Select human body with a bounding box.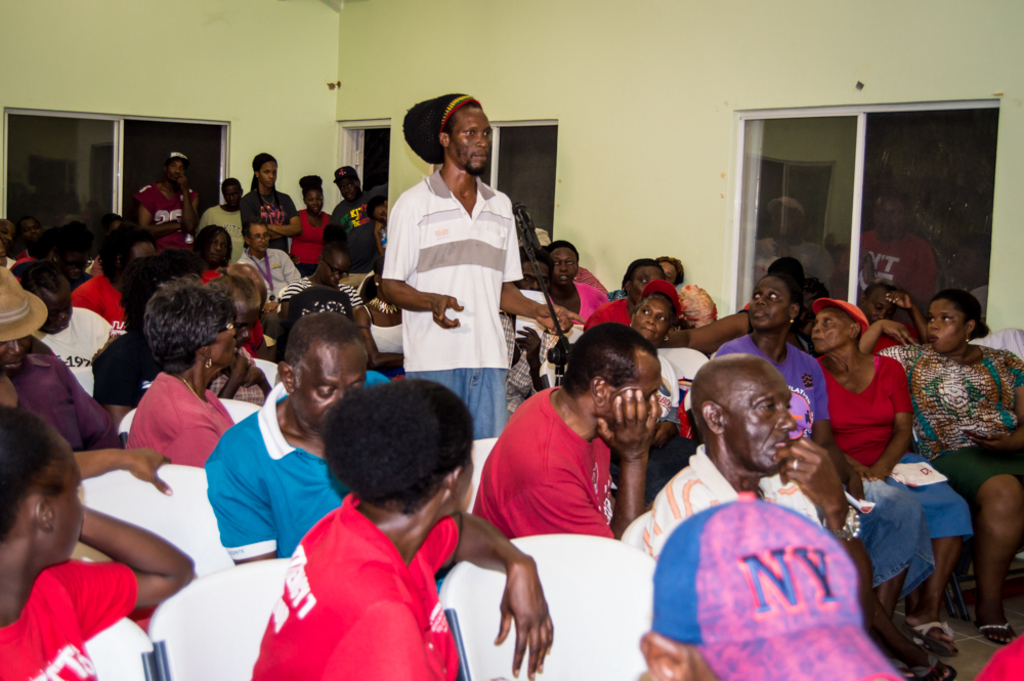
{"left": 890, "top": 335, "right": 1023, "bottom": 642}.
